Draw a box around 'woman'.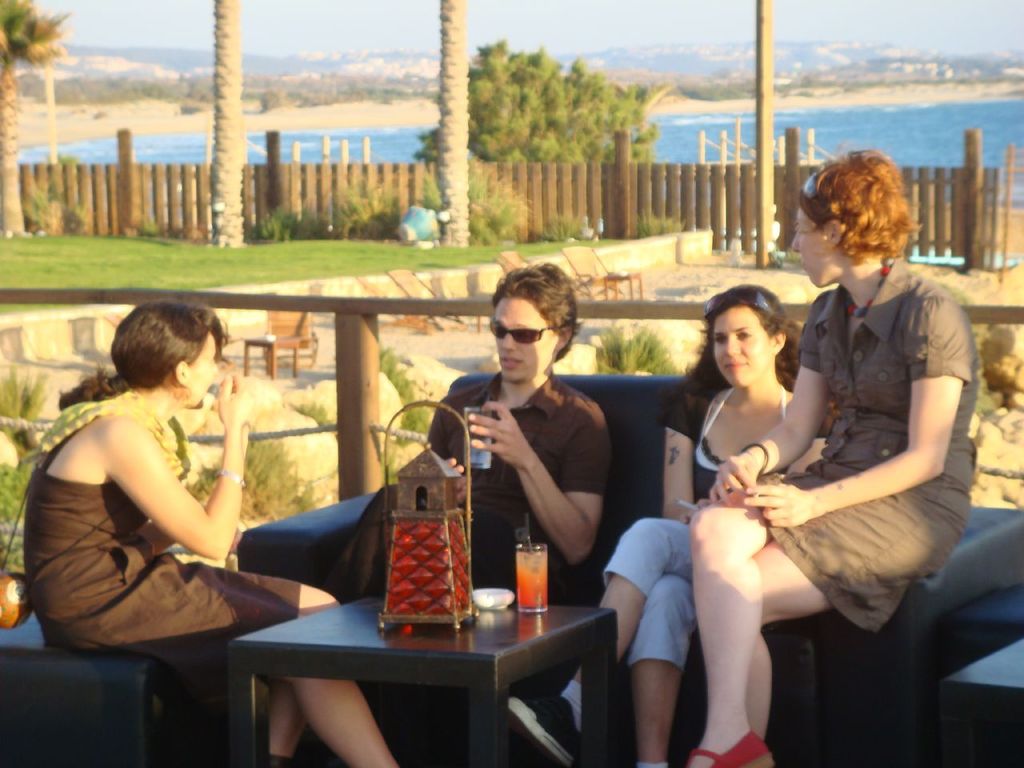
box=[19, 298, 401, 767].
